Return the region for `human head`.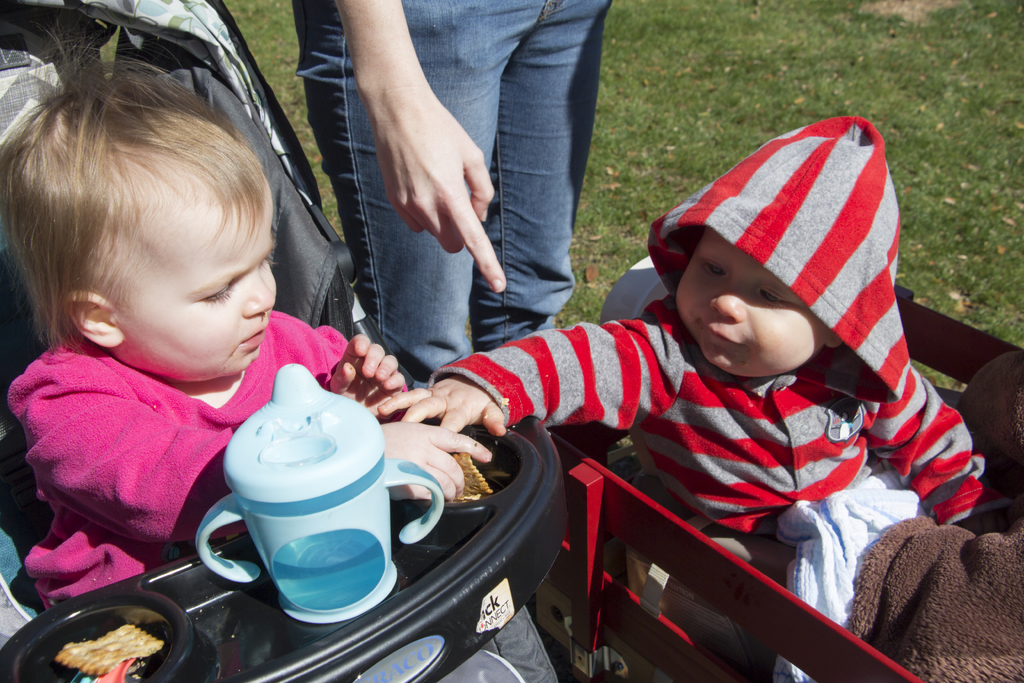
[674,144,880,383].
